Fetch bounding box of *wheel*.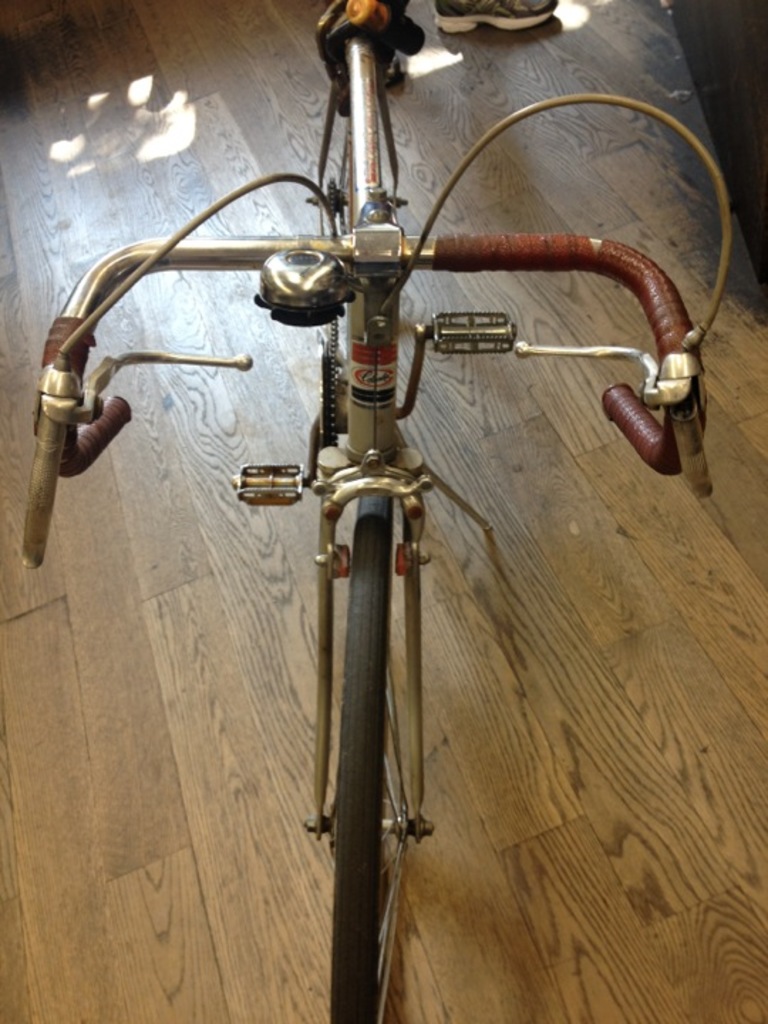
Bbox: (x1=331, y1=491, x2=397, y2=1023).
